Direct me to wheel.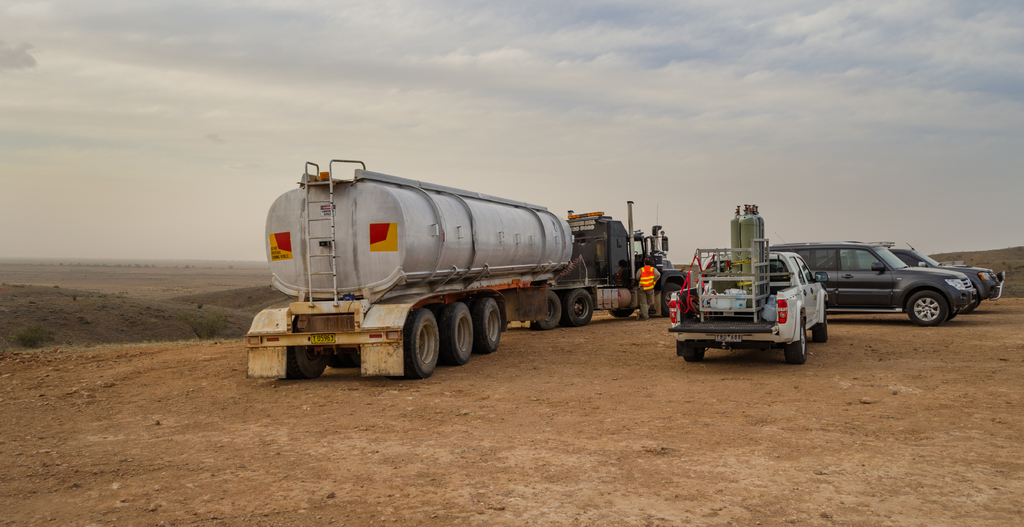
Direction: <region>564, 289, 593, 327</region>.
